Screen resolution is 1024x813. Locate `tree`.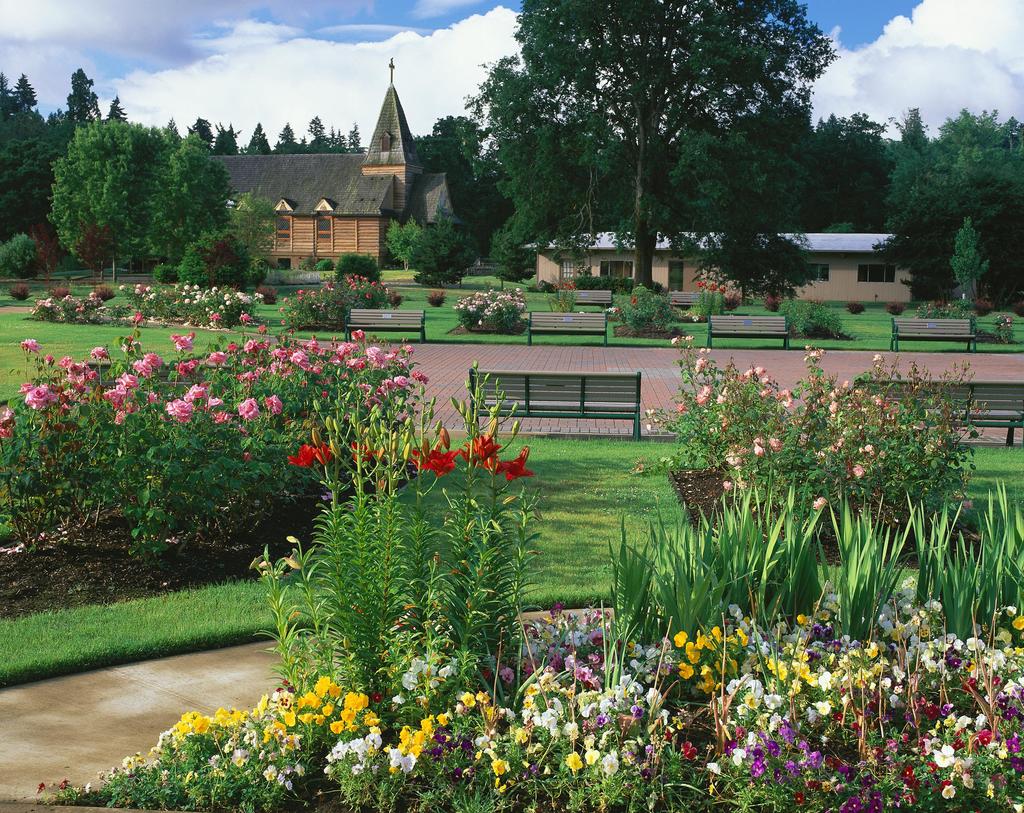
BBox(328, 115, 369, 154).
